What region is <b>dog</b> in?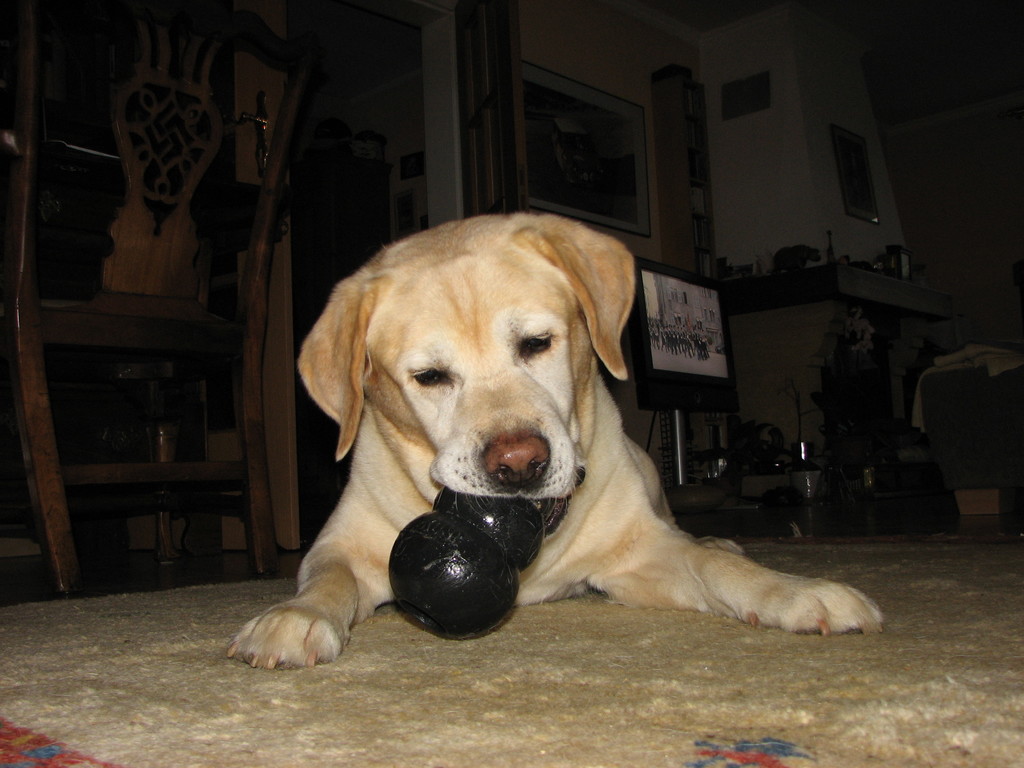
[left=223, top=214, right=890, bottom=673].
